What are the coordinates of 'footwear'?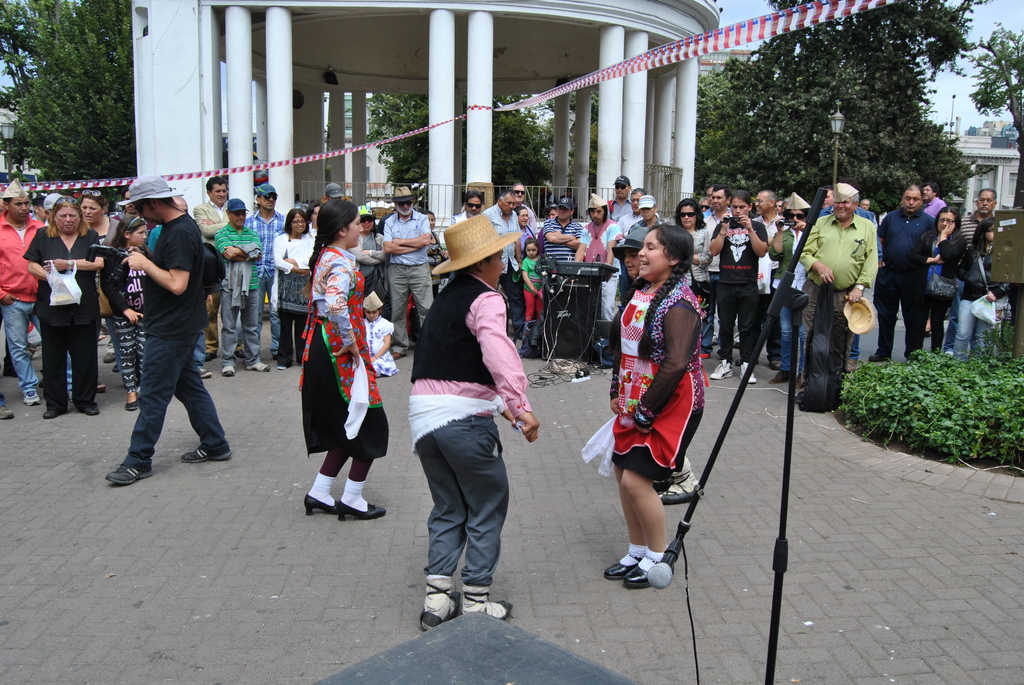
bbox(102, 347, 116, 363).
